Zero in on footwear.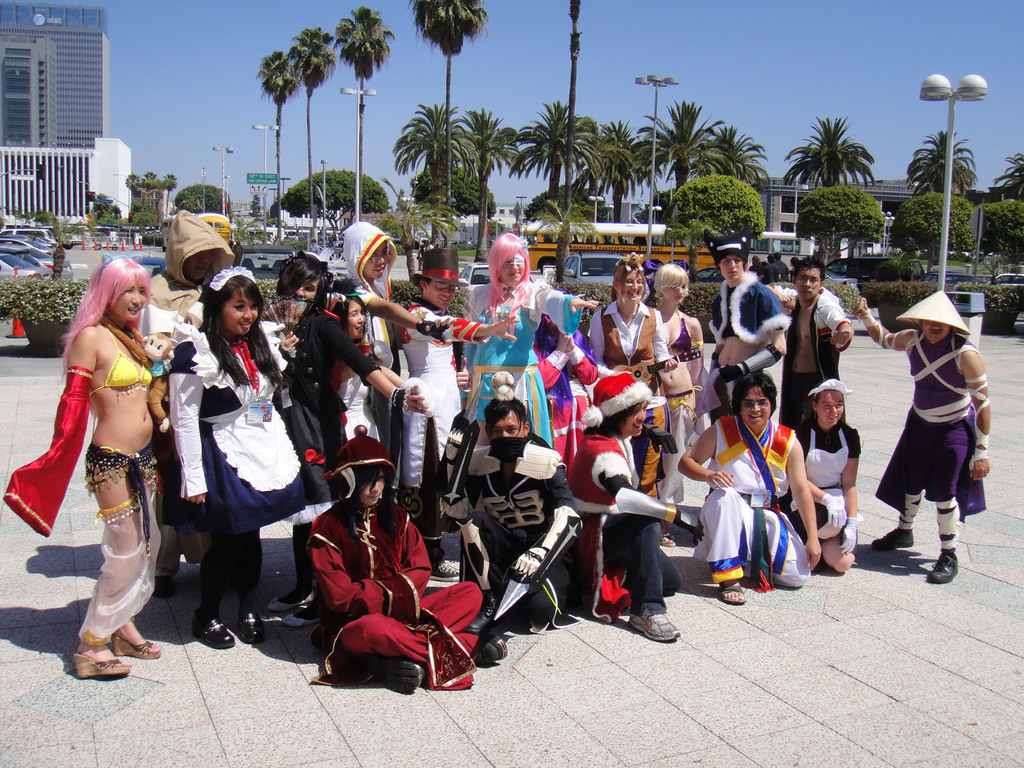
Zeroed in: select_region(475, 635, 504, 664).
